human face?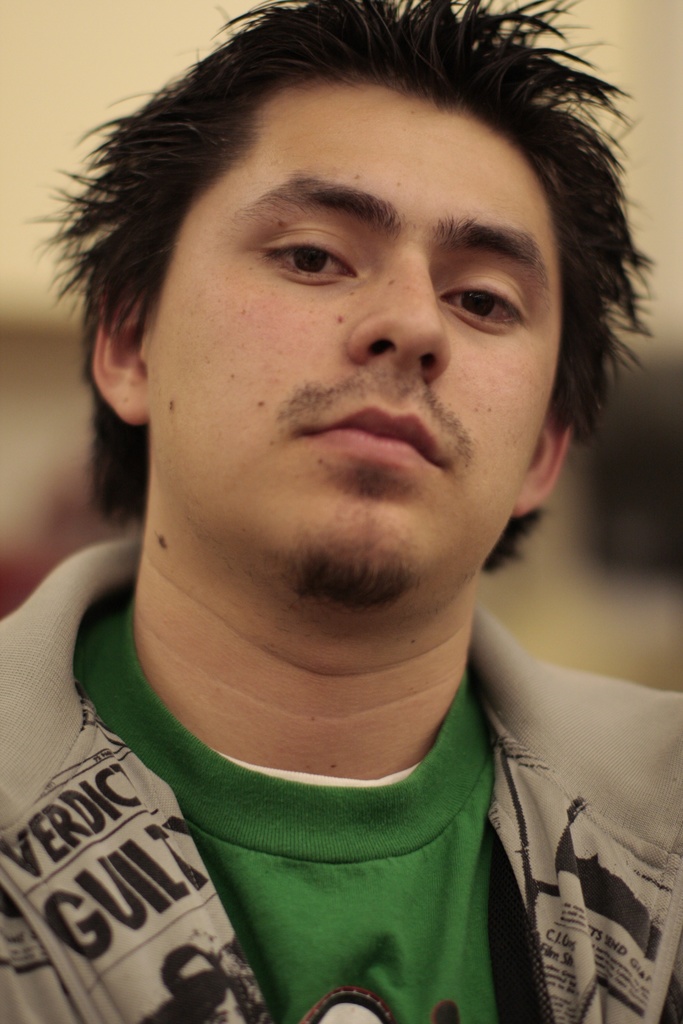
(left=136, top=80, right=559, bottom=620)
